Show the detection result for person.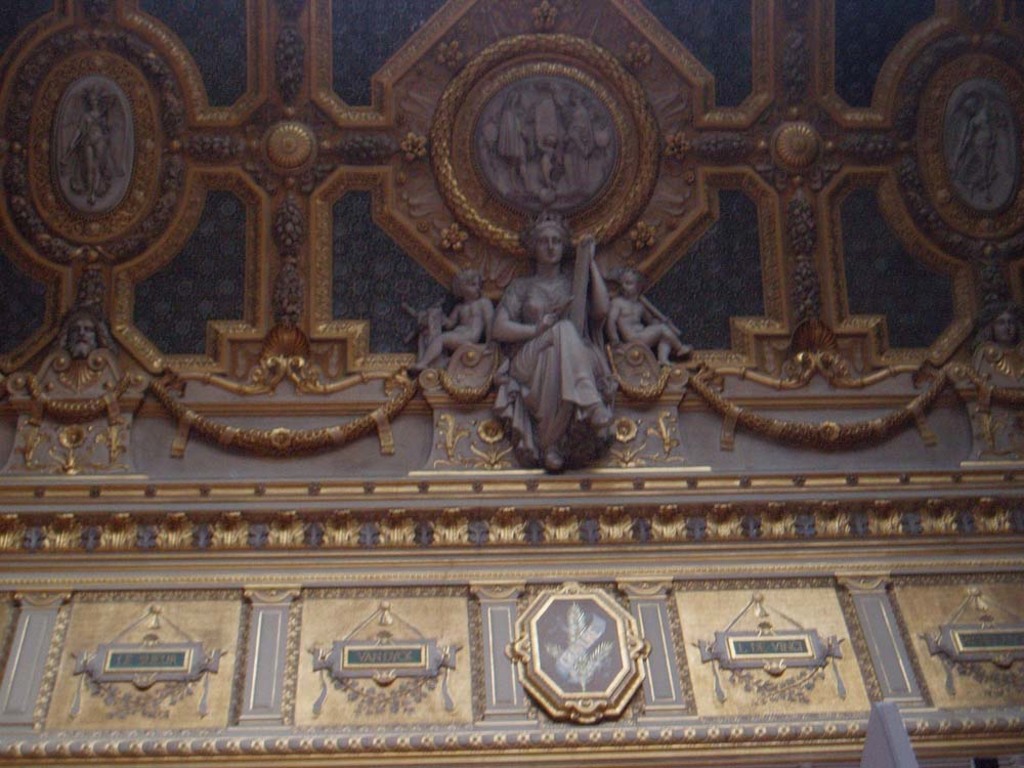
[x1=957, y1=96, x2=999, y2=206].
